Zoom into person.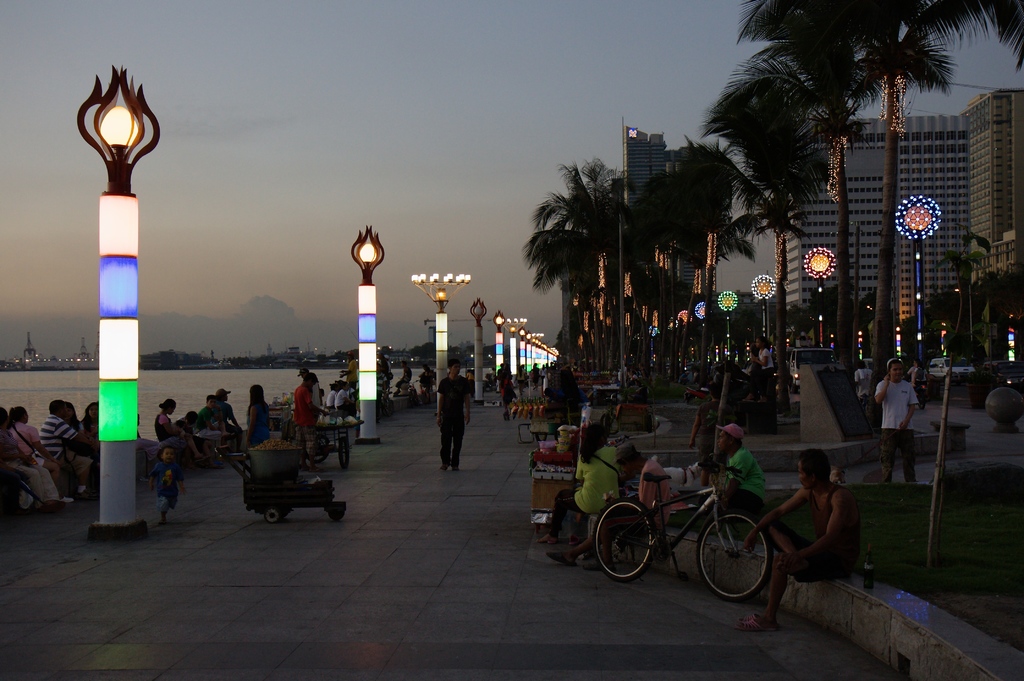
Zoom target: [left=744, top=340, right=779, bottom=403].
